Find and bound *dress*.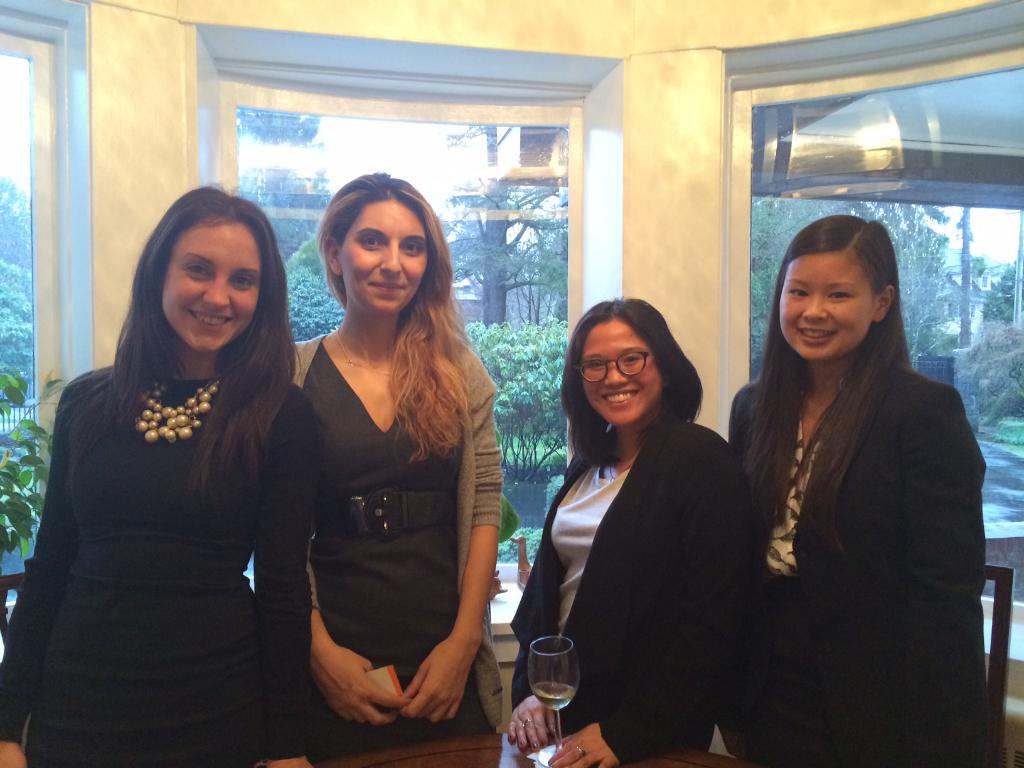
Bound: crop(0, 362, 321, 767).
